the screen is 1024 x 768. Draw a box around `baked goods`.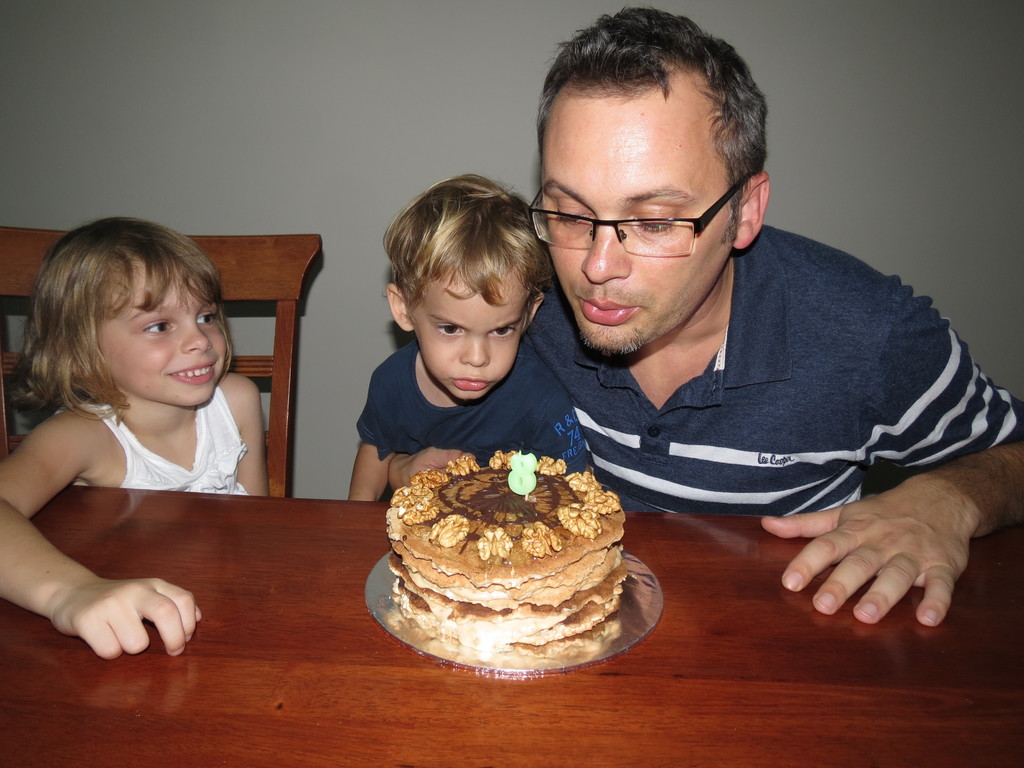
(x1=386, y1=451, x2=630, y2=655).
